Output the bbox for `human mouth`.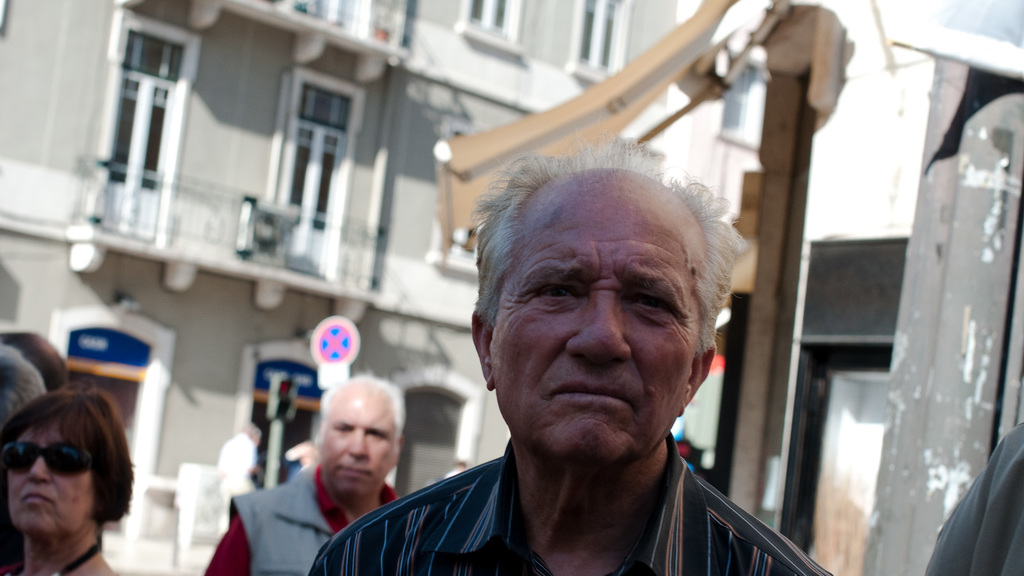
19,487,59,511.
